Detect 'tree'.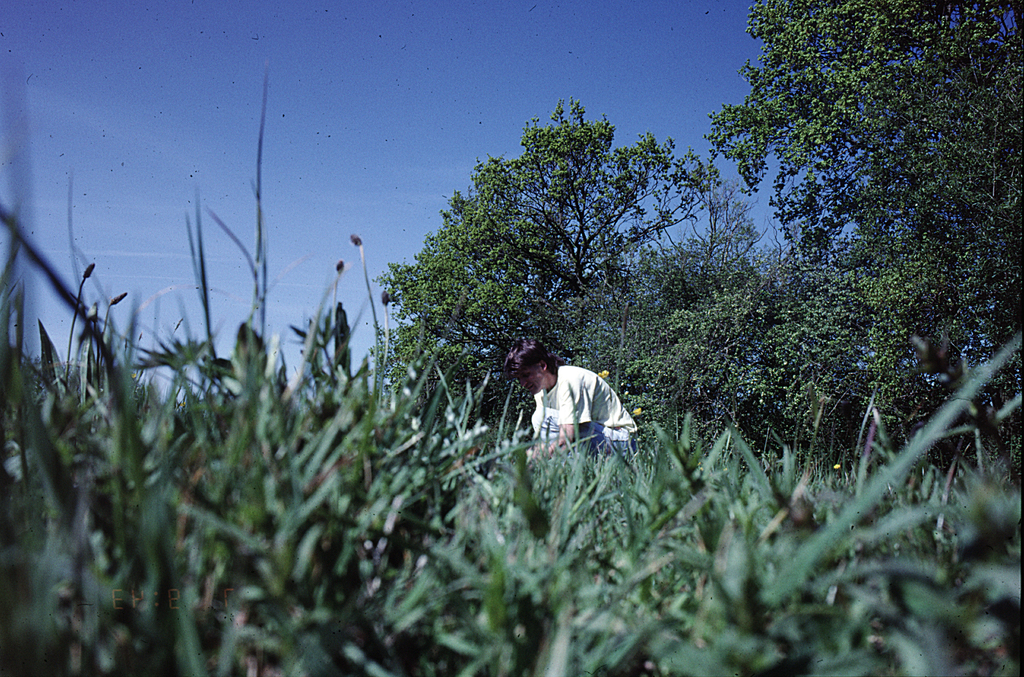
Detected at 699/0/1023/468.
